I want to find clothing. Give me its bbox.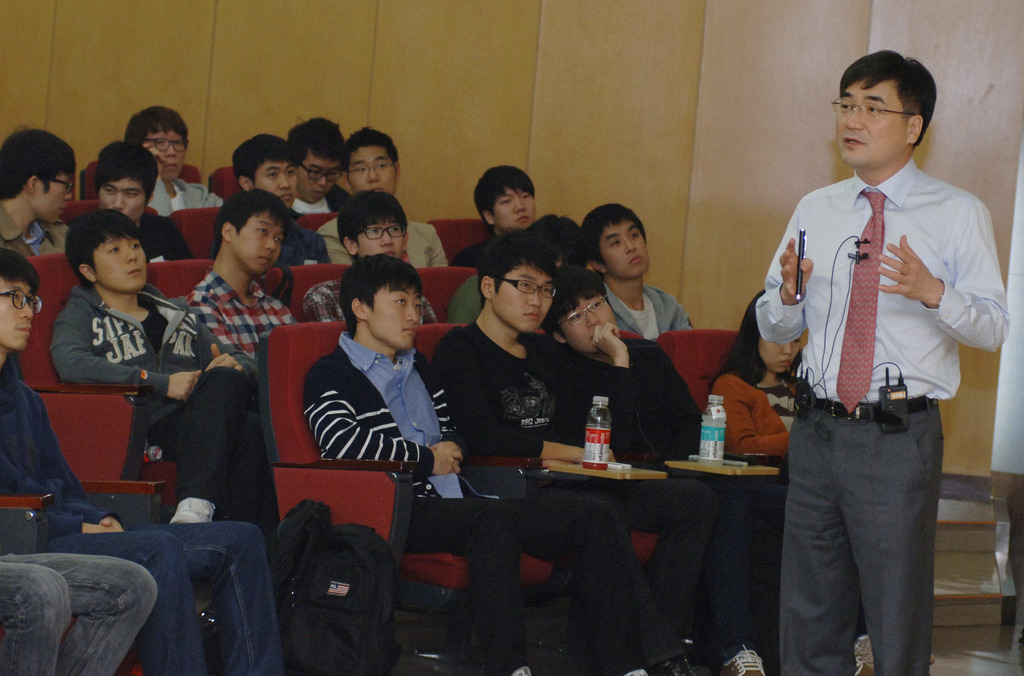
(left=705, top=374, right=797, bottom=476).
